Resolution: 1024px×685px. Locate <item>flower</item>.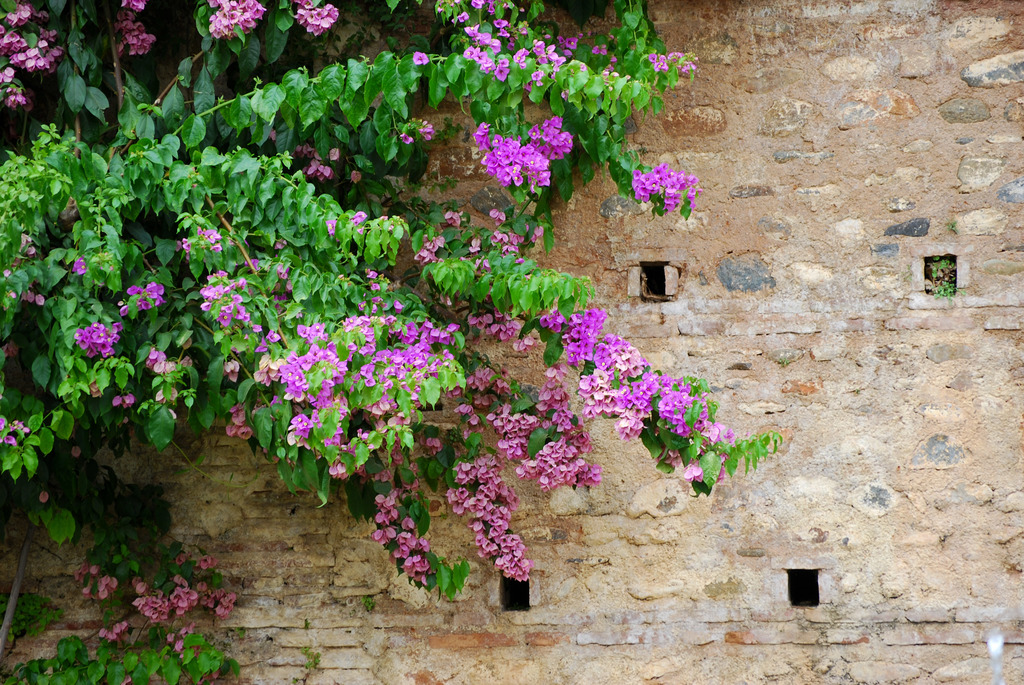
[442, 209, 465, 232].
